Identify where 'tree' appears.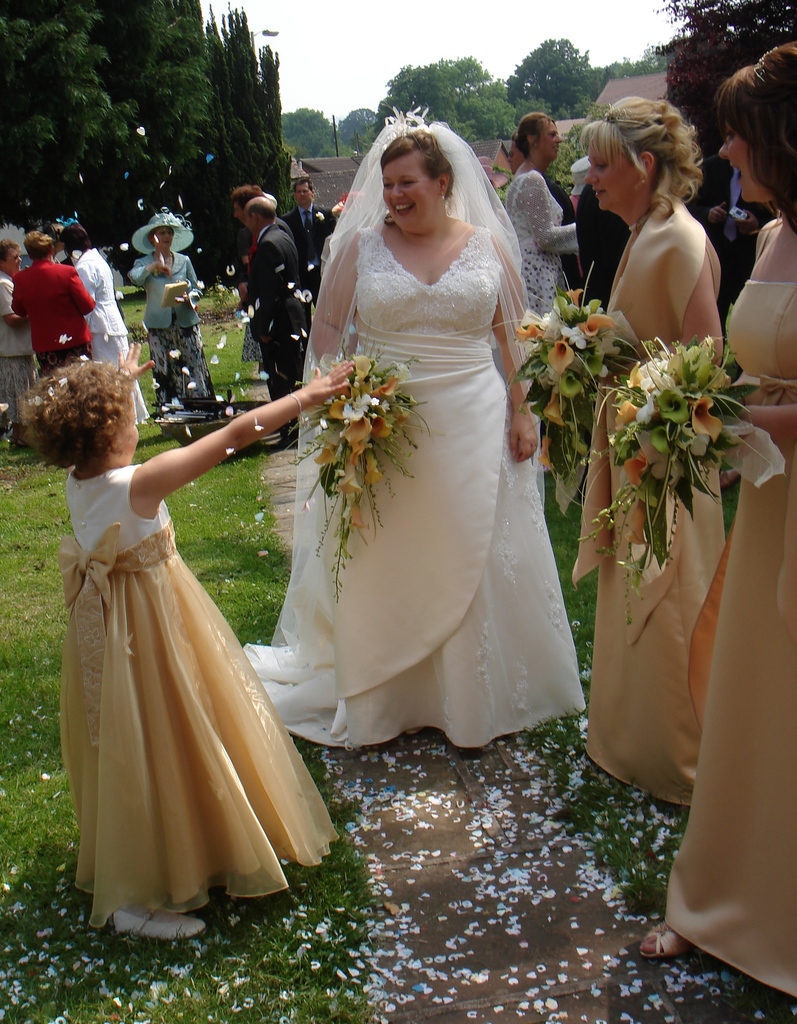
Appears at bbox=(286, 113, 345, 154).
